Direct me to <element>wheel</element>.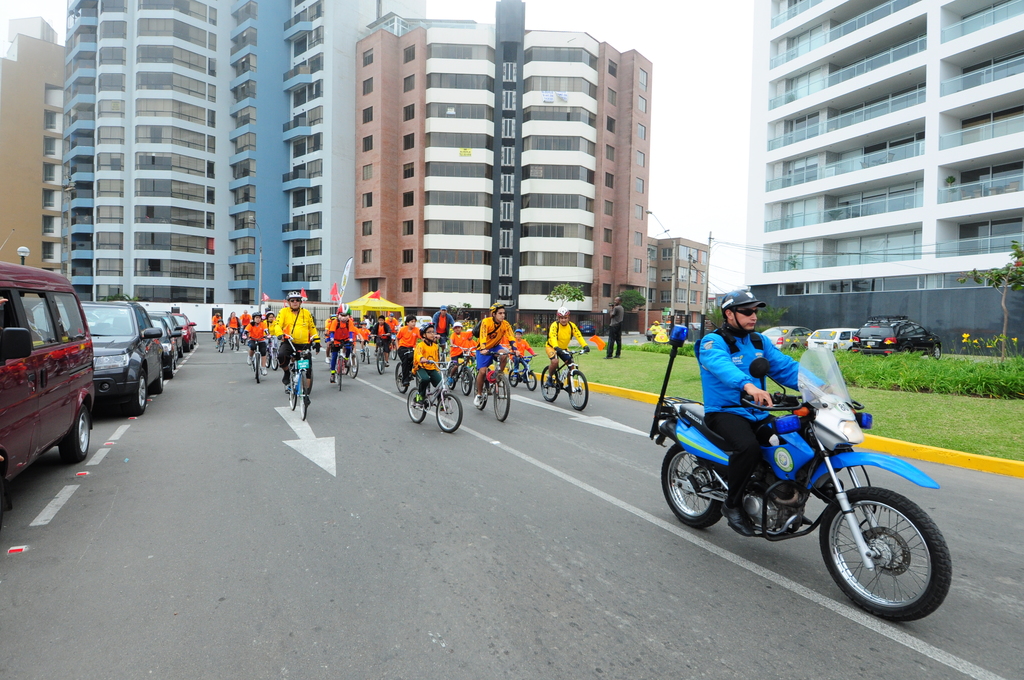
Direction: <box>194,335,198,345</box>.
